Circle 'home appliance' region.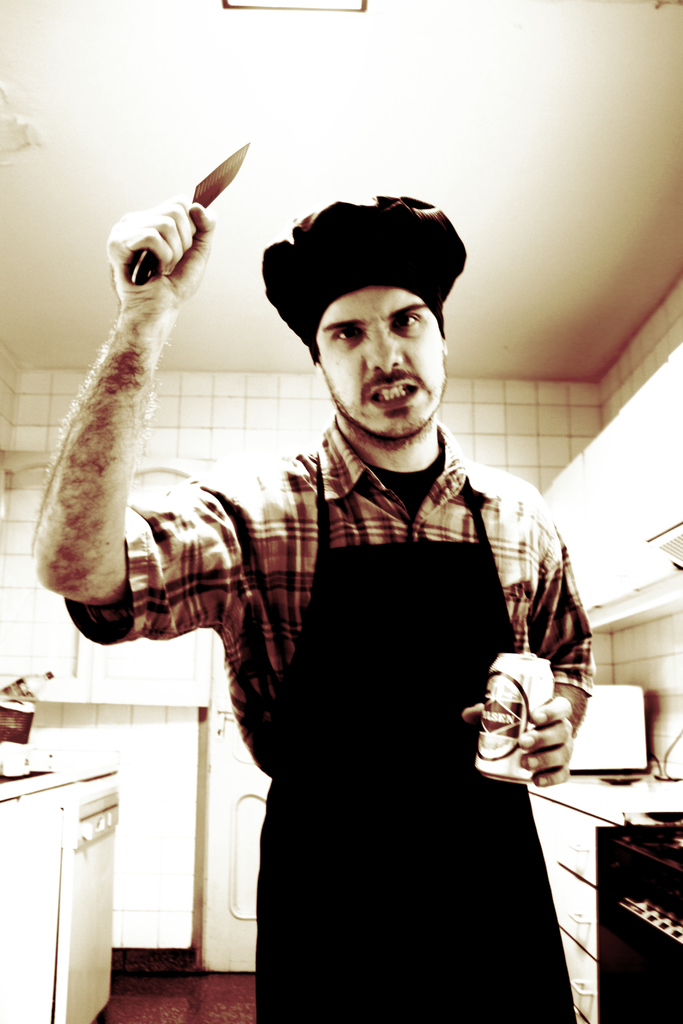
Region: 570,684,645,771.
